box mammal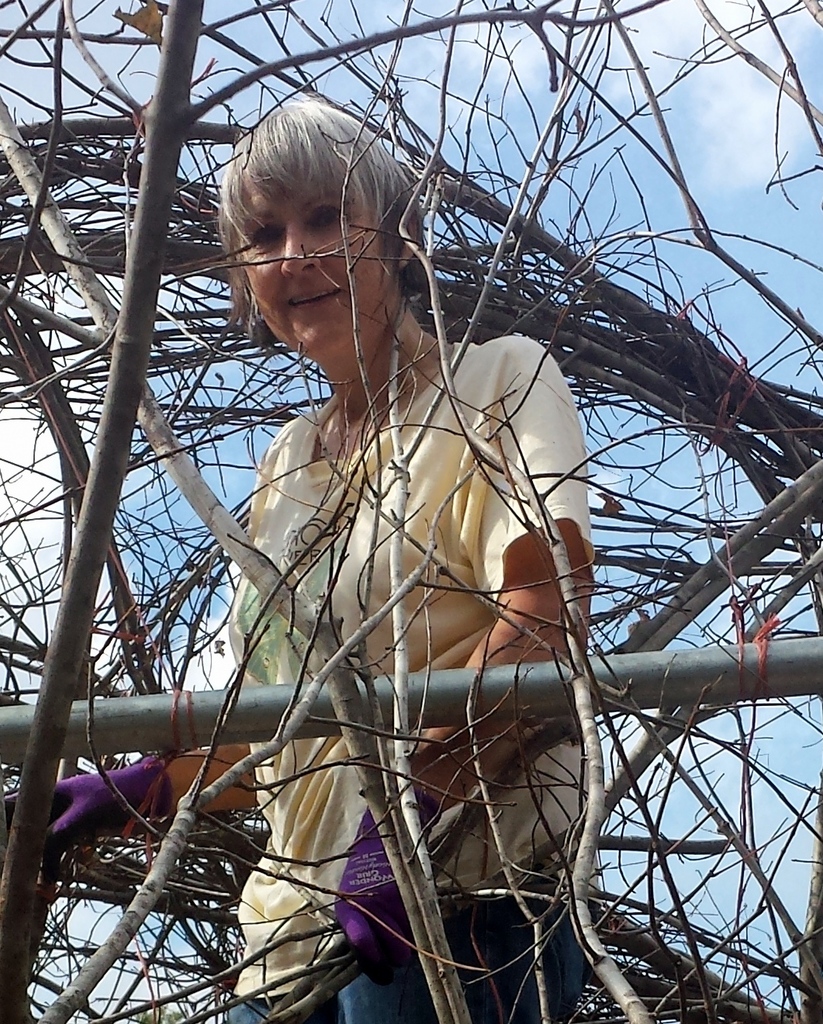
left=0, top=89, right=599, bottom=1023
